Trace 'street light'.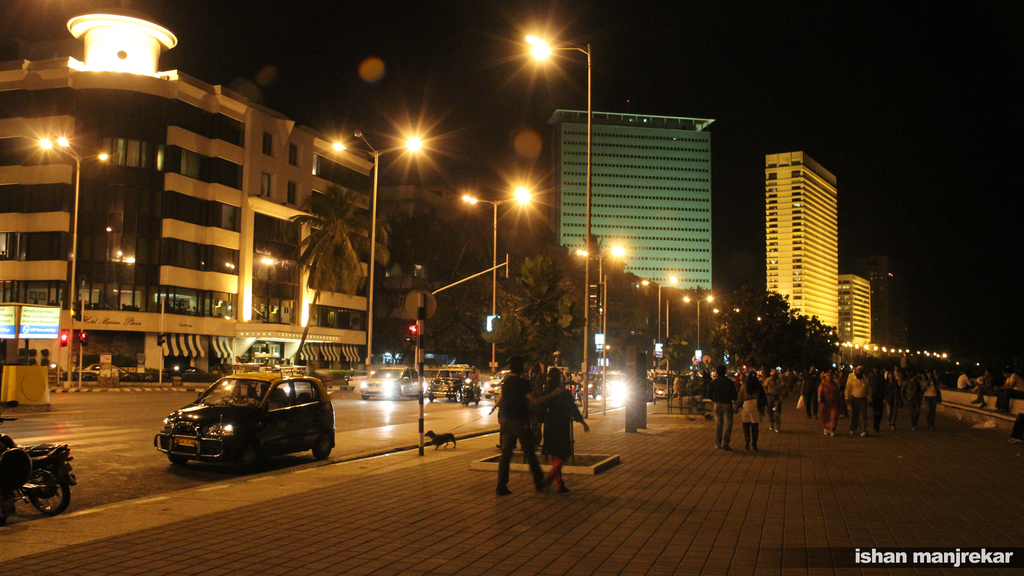
Traced to [left=330, top=129, right=432, bottom=363].
